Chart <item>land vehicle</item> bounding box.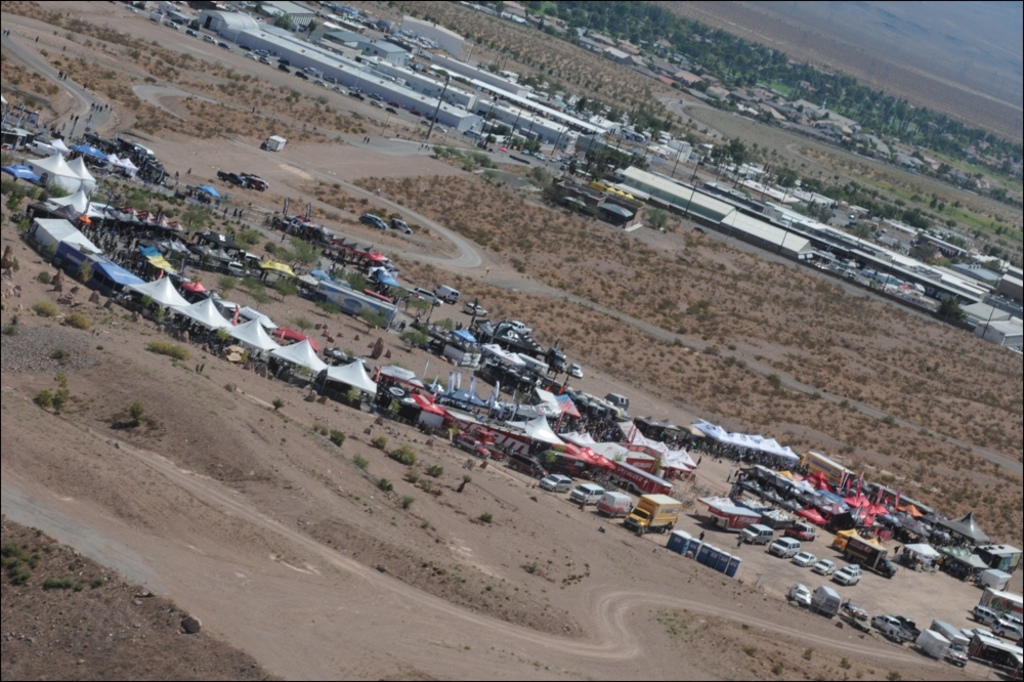
Charted: (x1=566, y1=479, x2=601, y2=508).
